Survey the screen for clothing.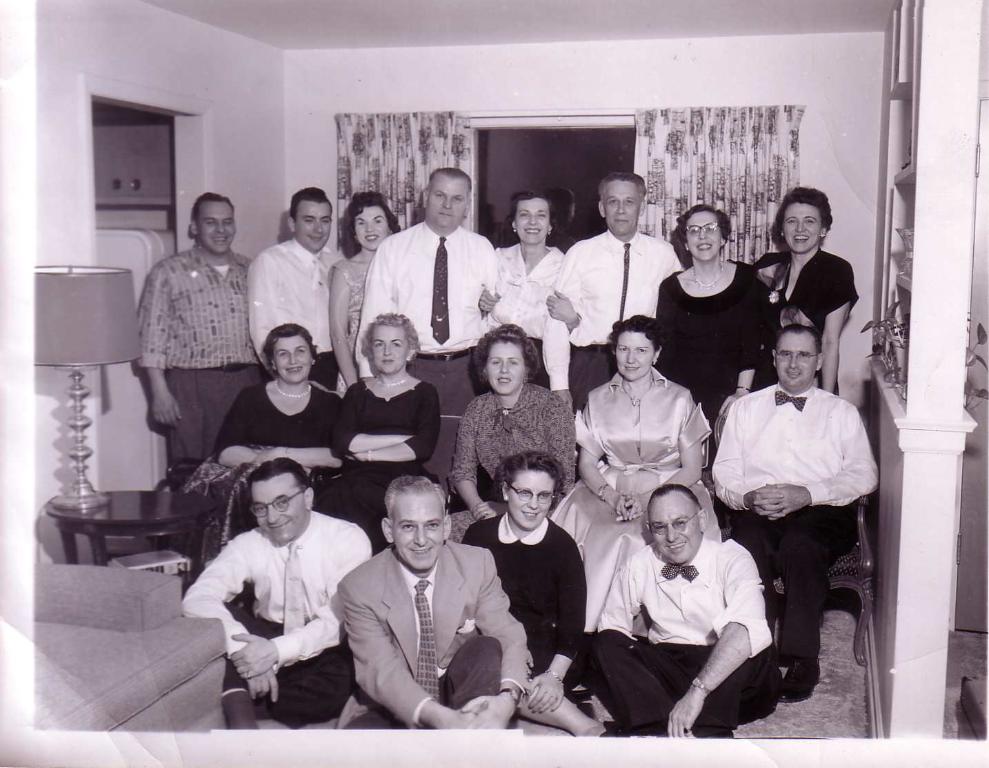
Survey found: [x1=328, y1=371, x2=438, y2=552].
